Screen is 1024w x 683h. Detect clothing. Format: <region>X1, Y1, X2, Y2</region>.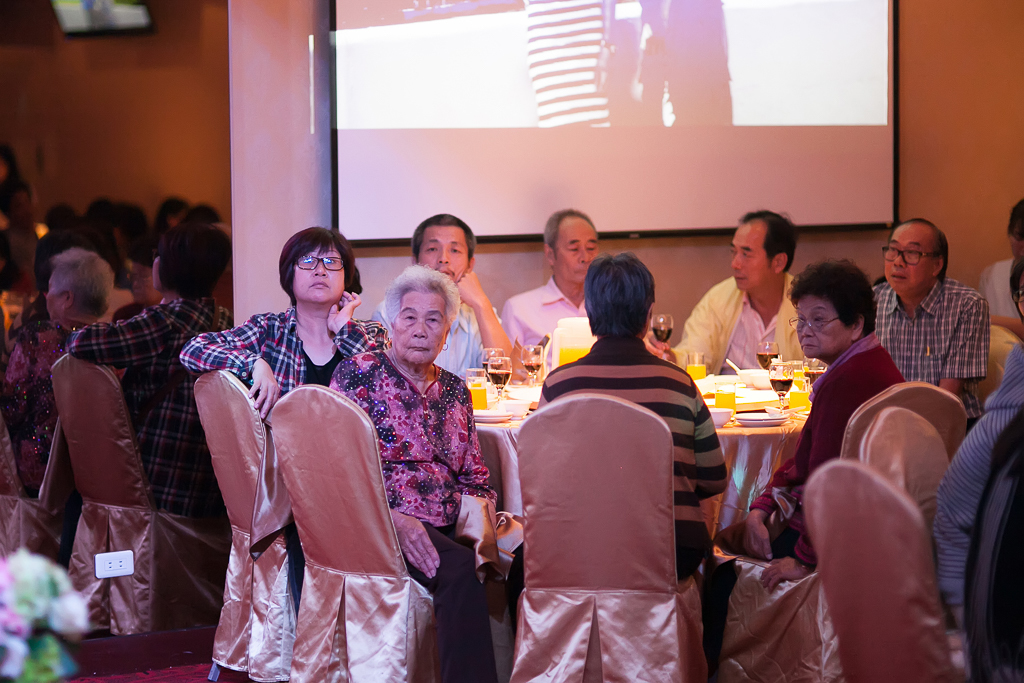
<region>520, 355, 724, 564</region>.
